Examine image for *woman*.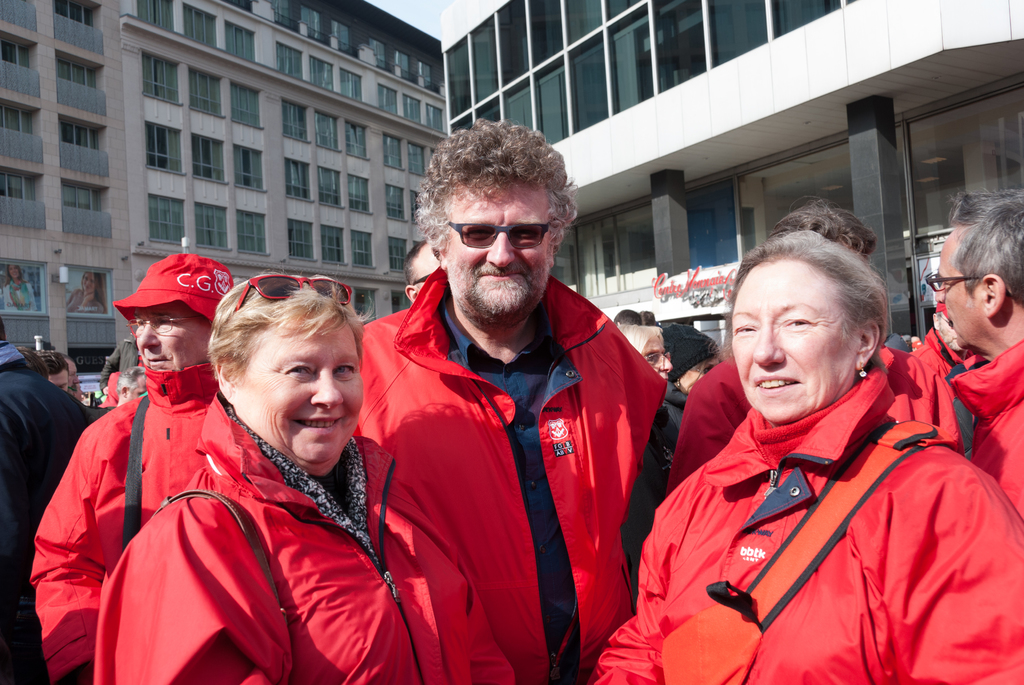
Examination result: l=659, t=326, r=729, b=482.
